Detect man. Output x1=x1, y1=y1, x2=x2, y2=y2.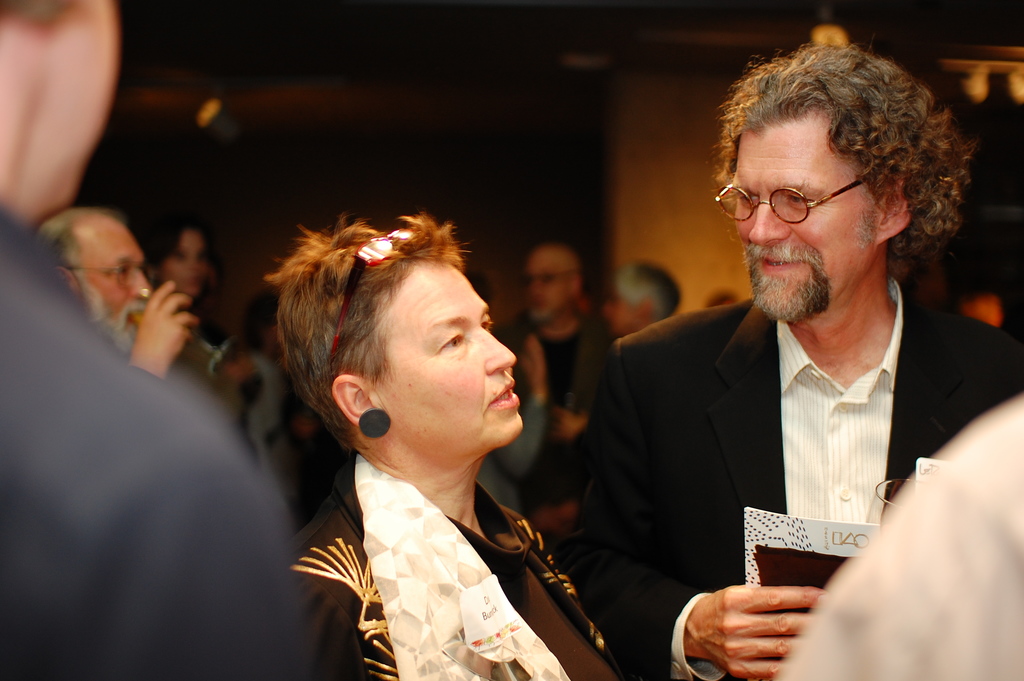
x1=492, y1=236, x2=598, y2=579.
